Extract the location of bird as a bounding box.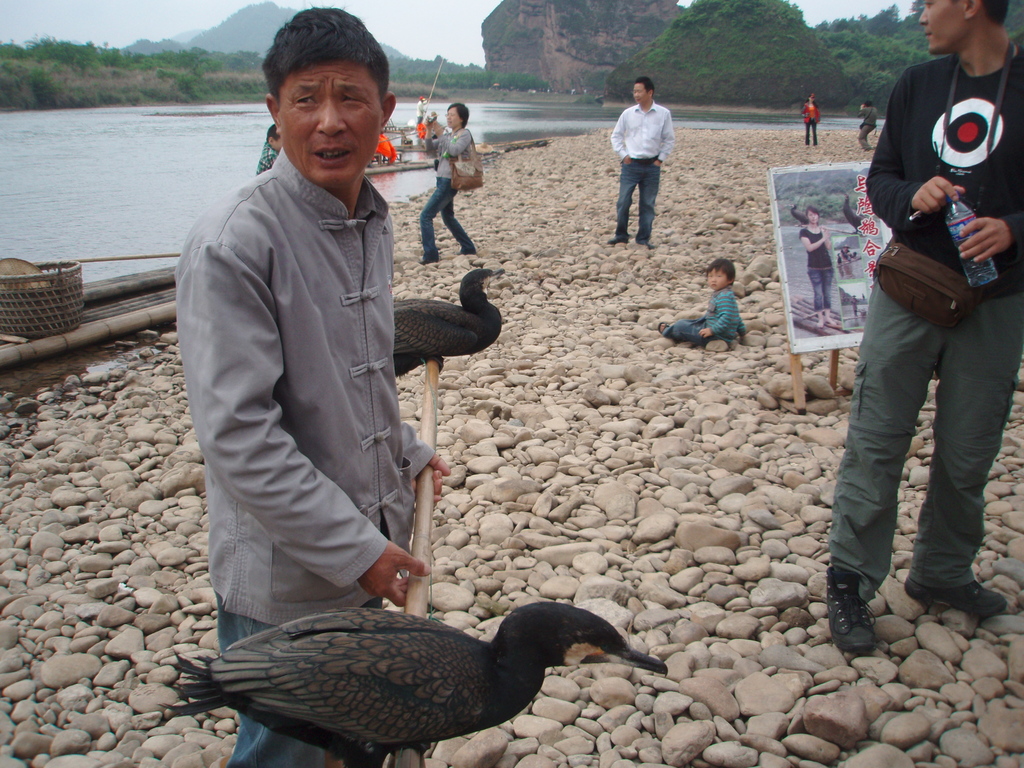
bbox=(394, 267, 508, 381).
